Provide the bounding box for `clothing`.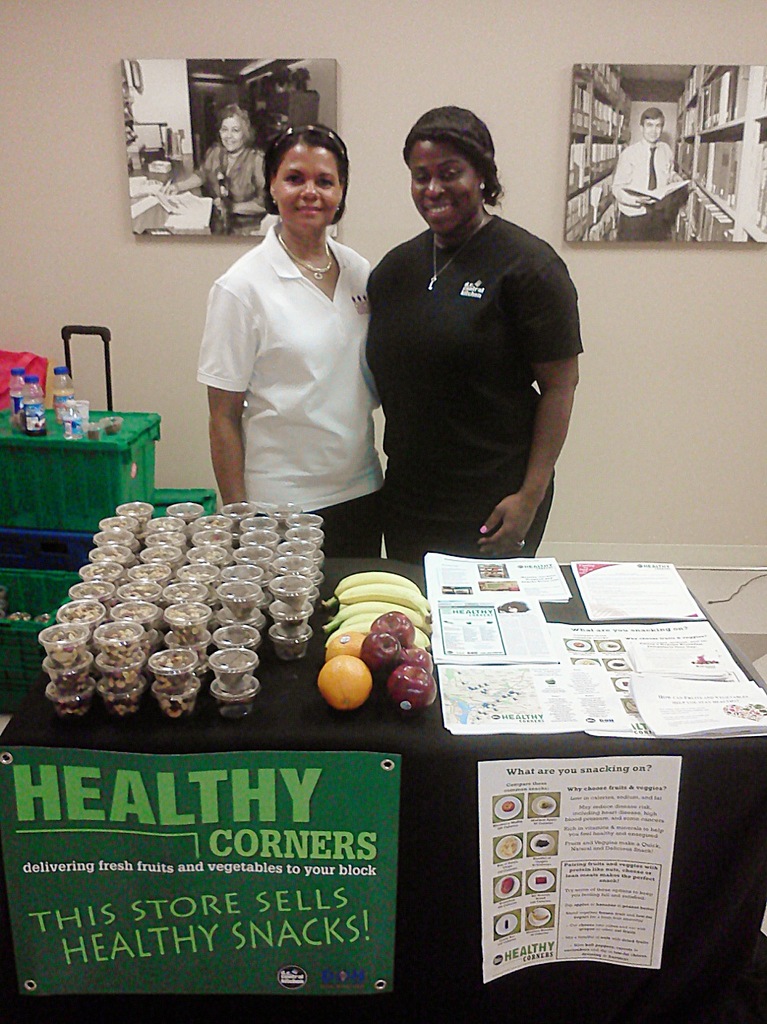
rect(309, 491, 370, 559).
